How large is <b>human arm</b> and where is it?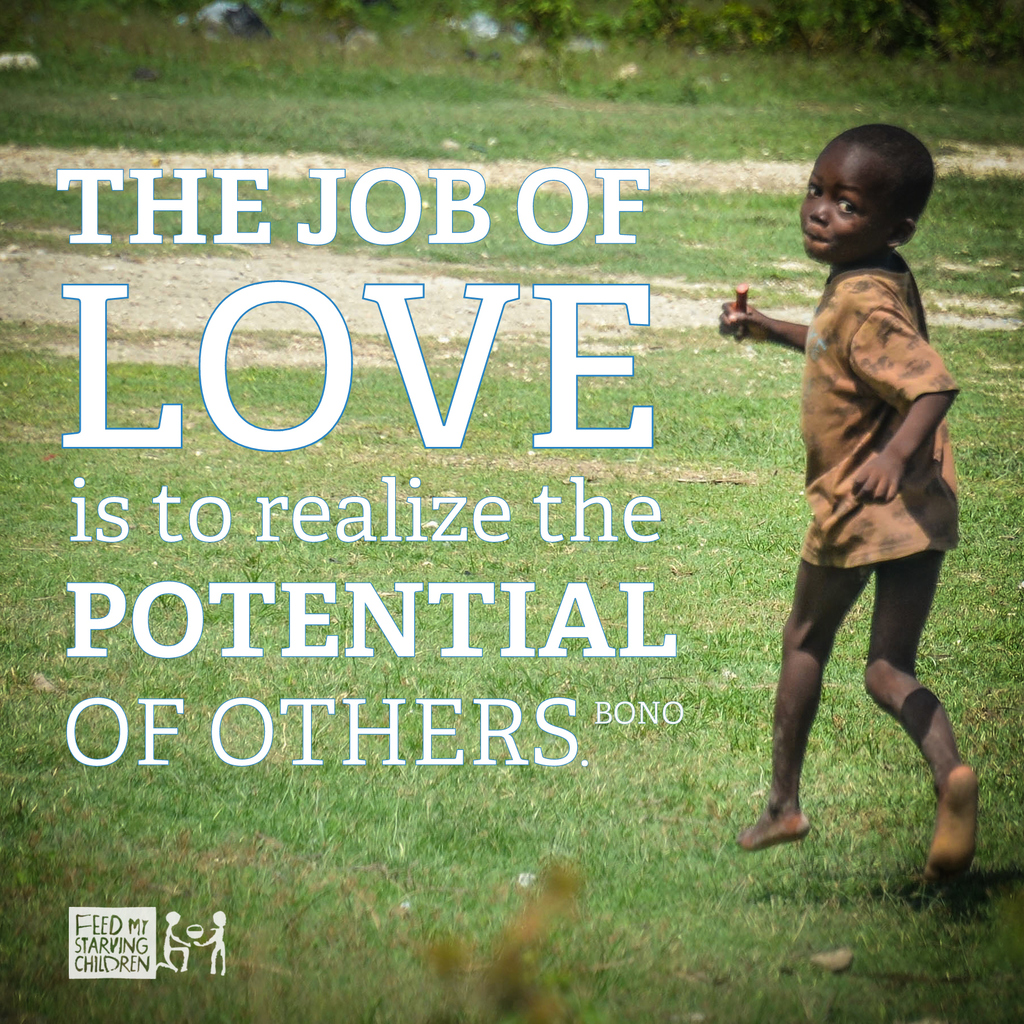
Bounding box: (left=713, top=287, right=811, bottom=361).
